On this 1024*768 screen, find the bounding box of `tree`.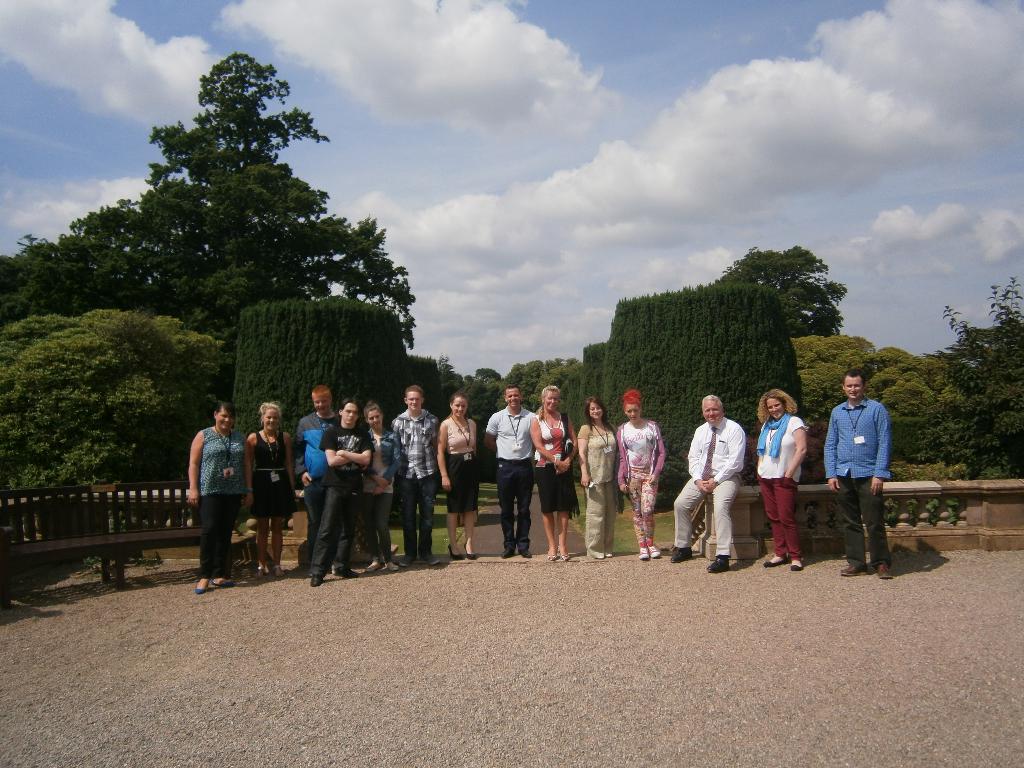
Bounding box: bbox=[0, 303, 230, 542].
